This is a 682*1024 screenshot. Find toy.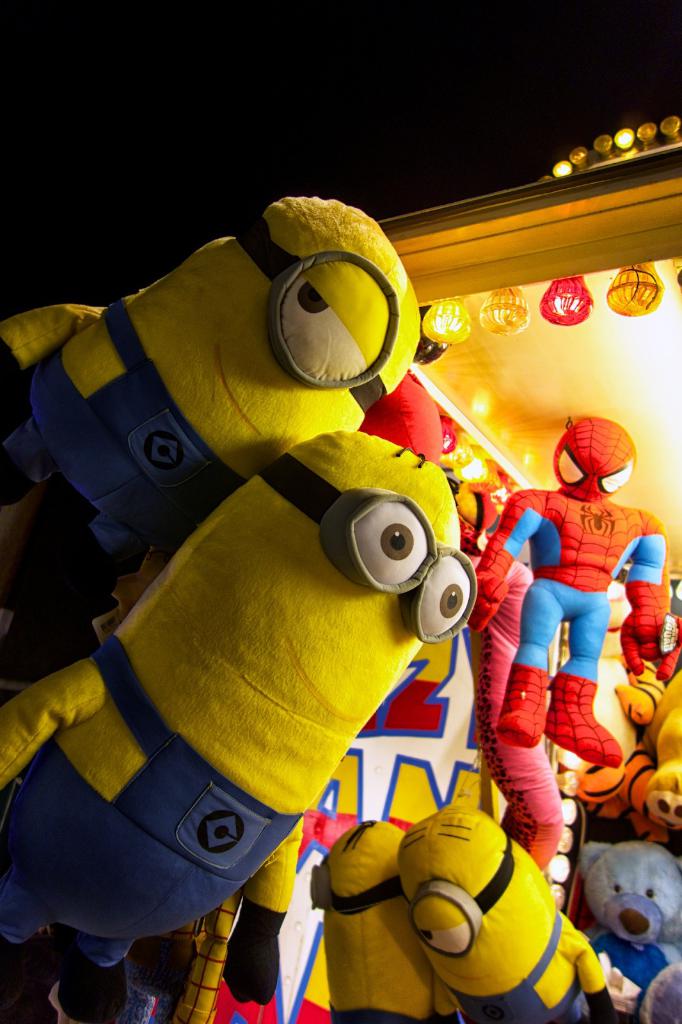
Bounding box: x1=326, y1=817, x2=452, y2=1023.
